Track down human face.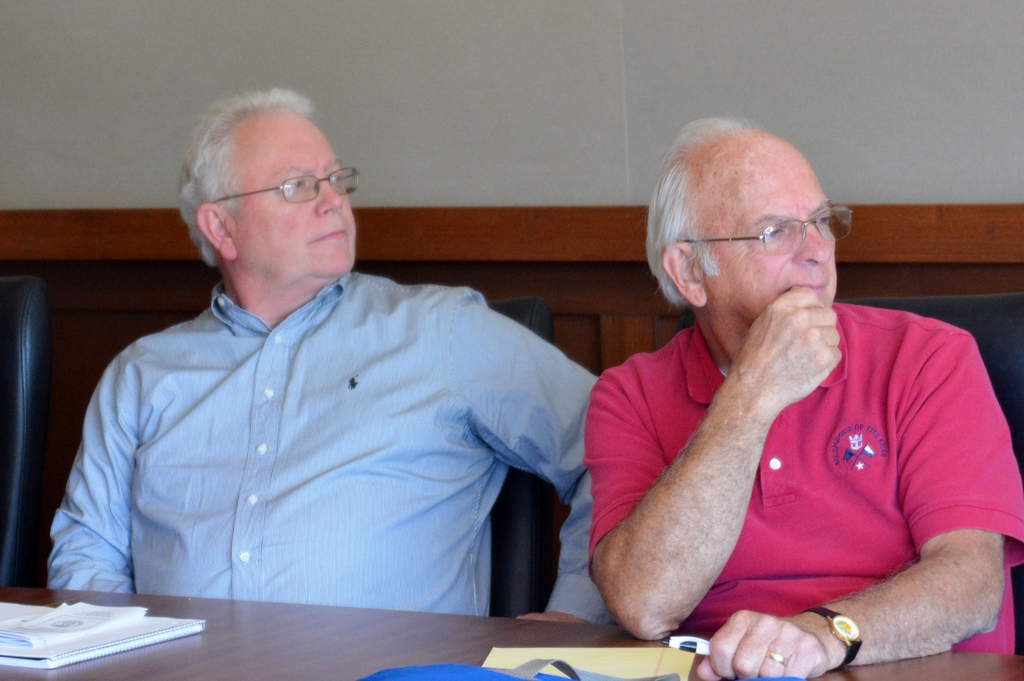
Tracked to bbox=(706, 133, 840, 330).
